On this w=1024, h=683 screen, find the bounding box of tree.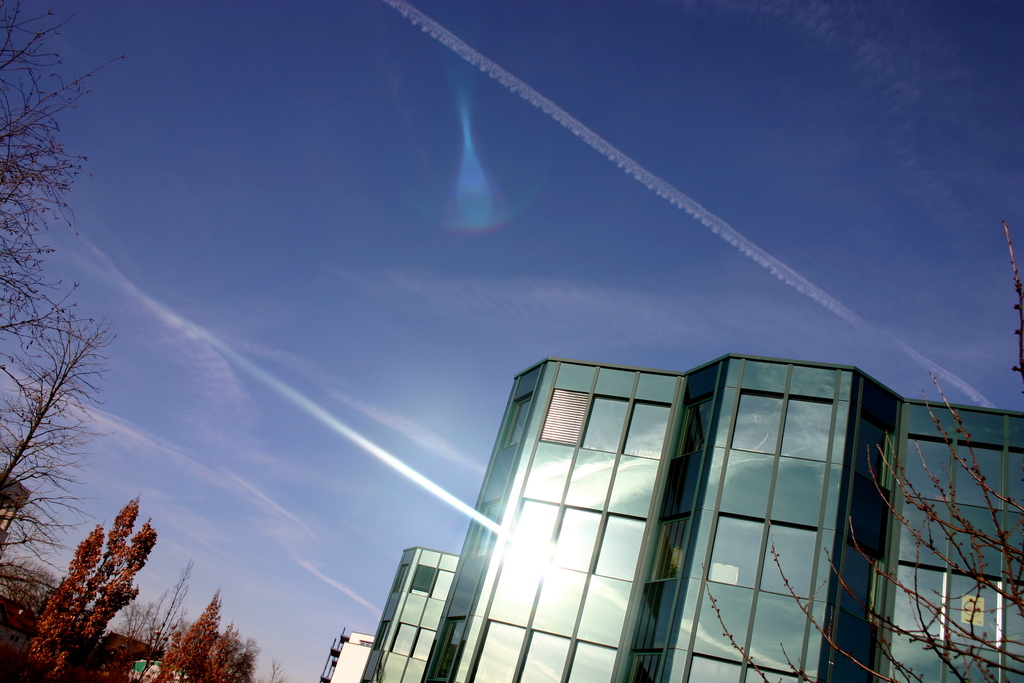
Bounding box: 202 629 241 672.
